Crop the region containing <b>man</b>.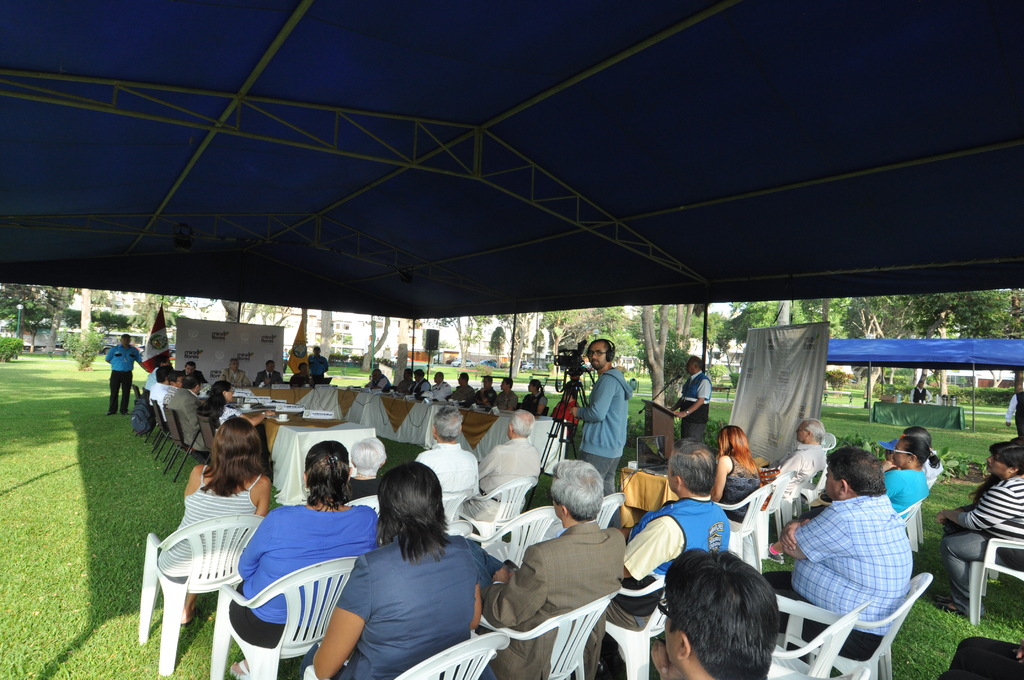
Crop region: detection(666, 357, 707, 449).
